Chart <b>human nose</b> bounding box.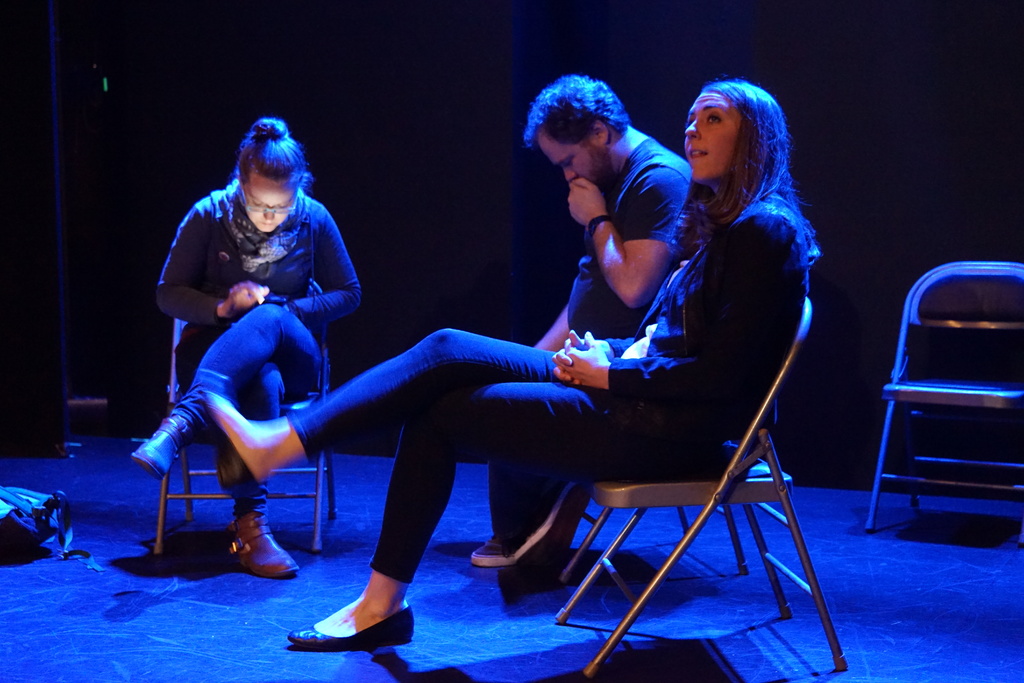
Charted: [685, 116, 700, 138].
